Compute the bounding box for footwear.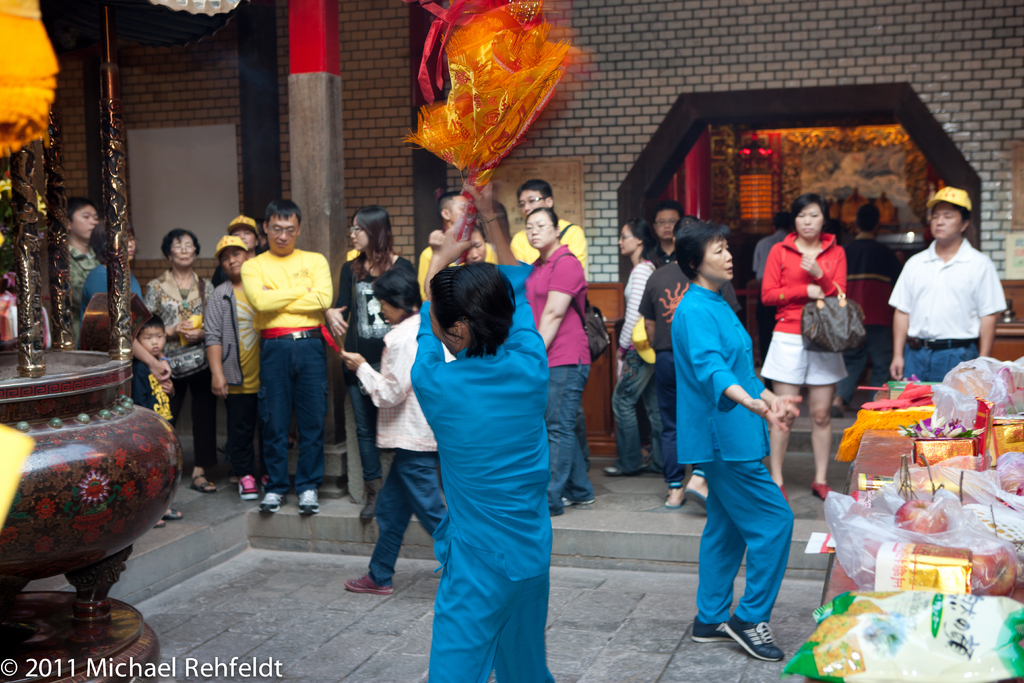
[236, 478, 258, 502].
